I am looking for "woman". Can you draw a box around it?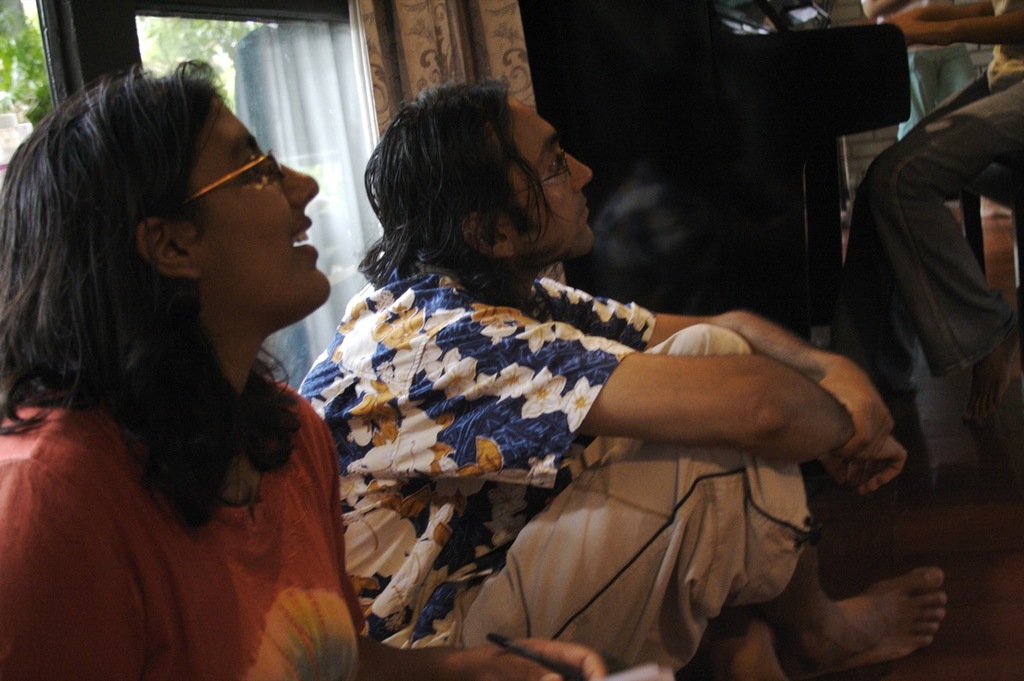
Sure, the bounding box is [0,52,607,680].
